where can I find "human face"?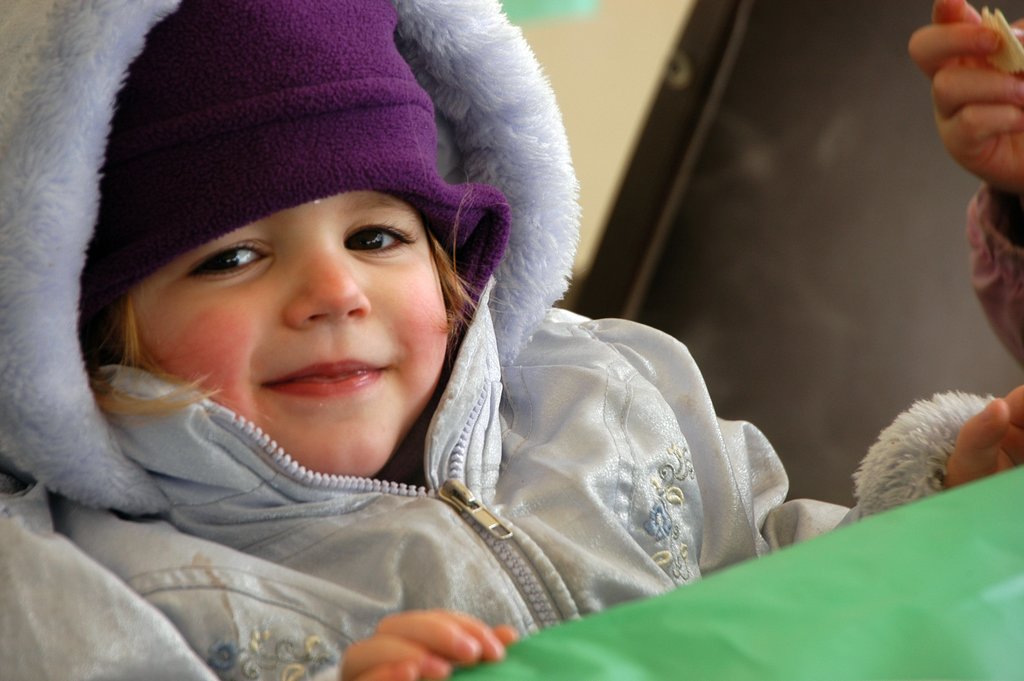
You can find it at 129 185 454 477.
